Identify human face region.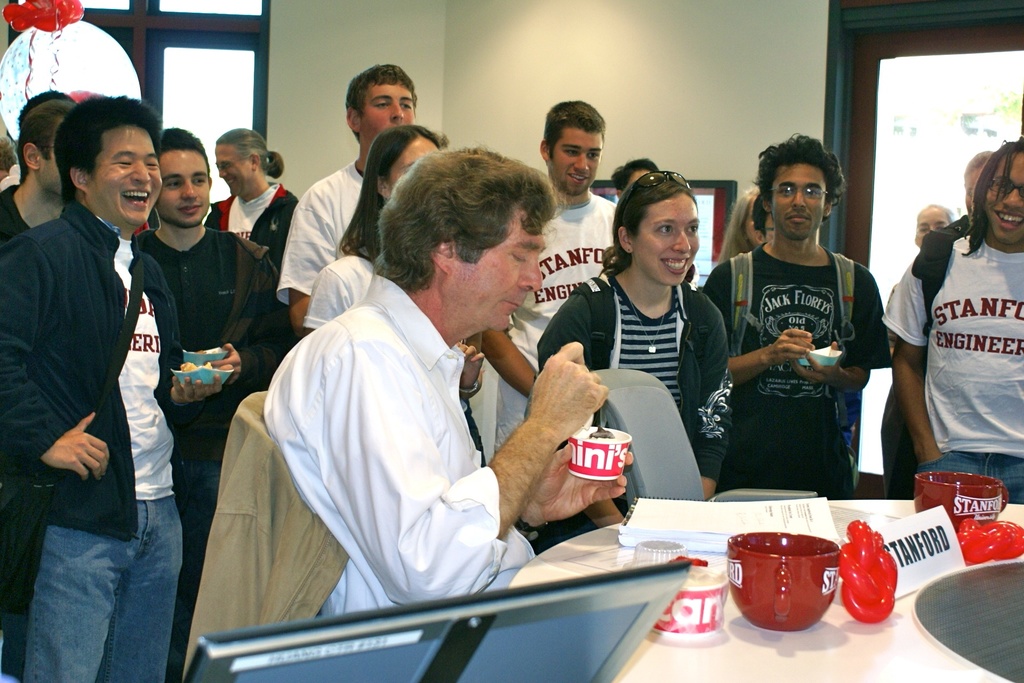
Region: x1=214, y1=147, x2=250, y2=197.
